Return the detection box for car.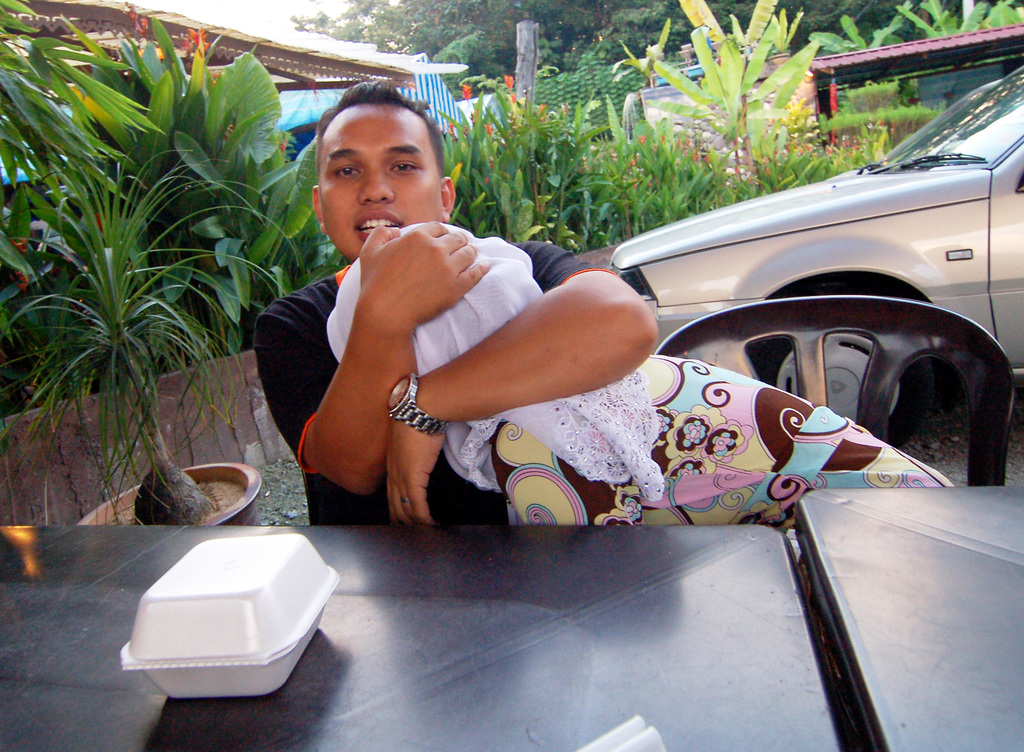
(x1=607, y1=53, x2=1023, y2=450).
